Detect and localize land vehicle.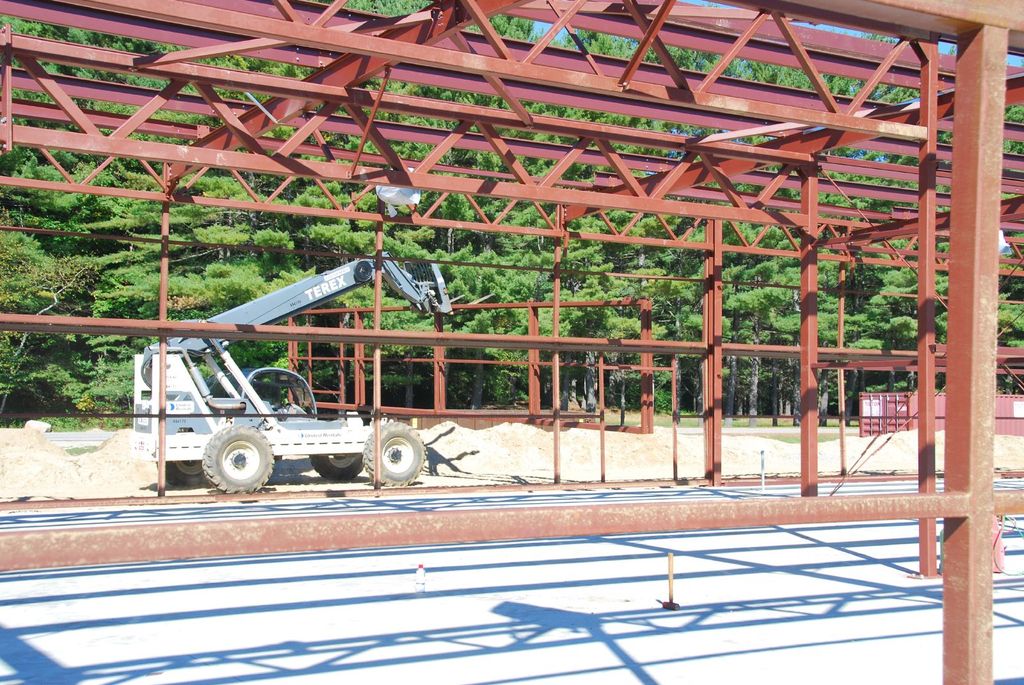
Localized at bbox(858, 389, 1023, 439).
